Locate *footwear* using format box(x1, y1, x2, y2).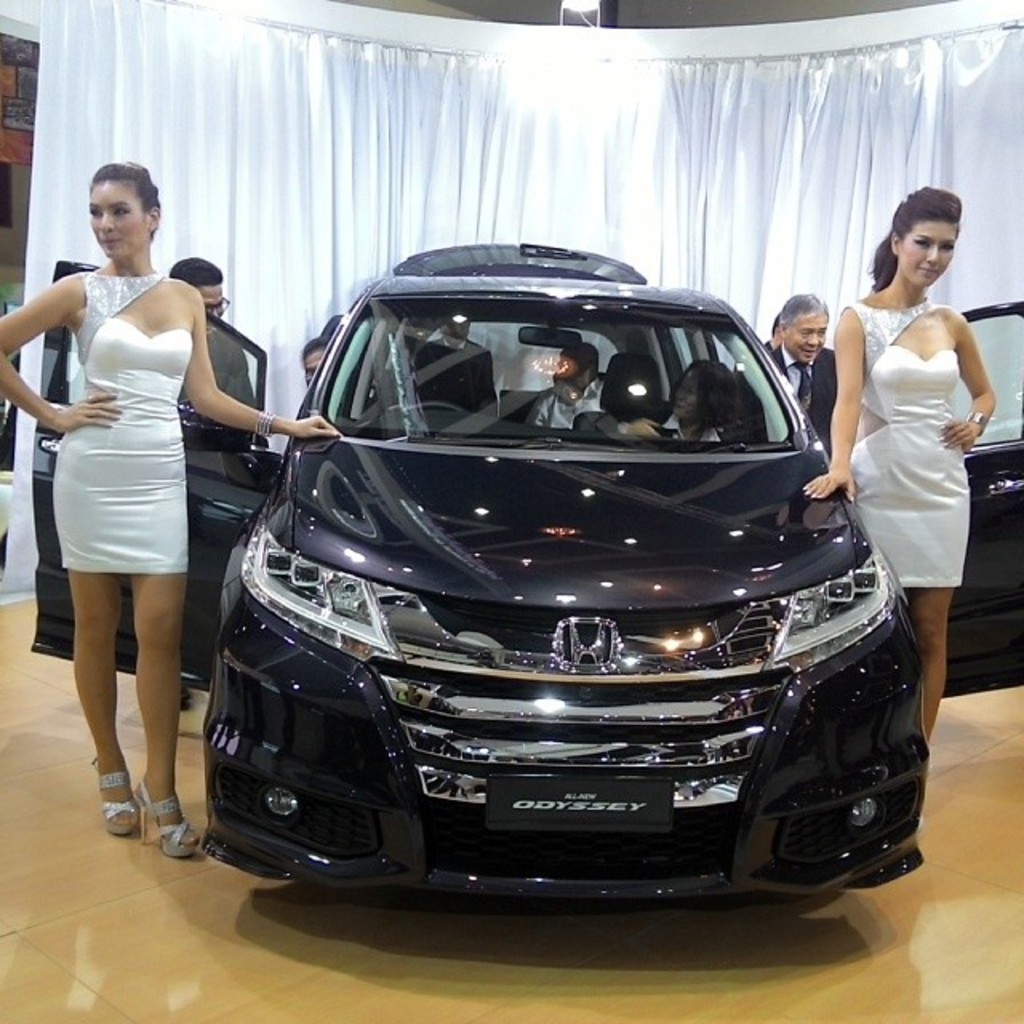
box(88, 754, 142, 834).
